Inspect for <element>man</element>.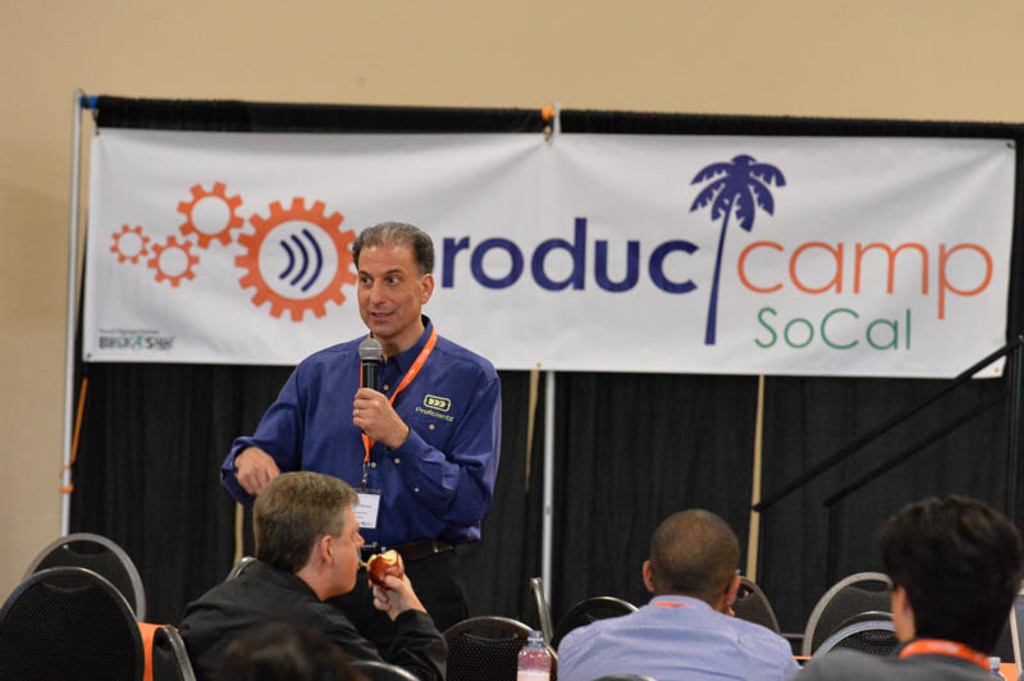
Inspection: {"left": 801, "top": 493, "right": 1023, "bottom": 680}.
